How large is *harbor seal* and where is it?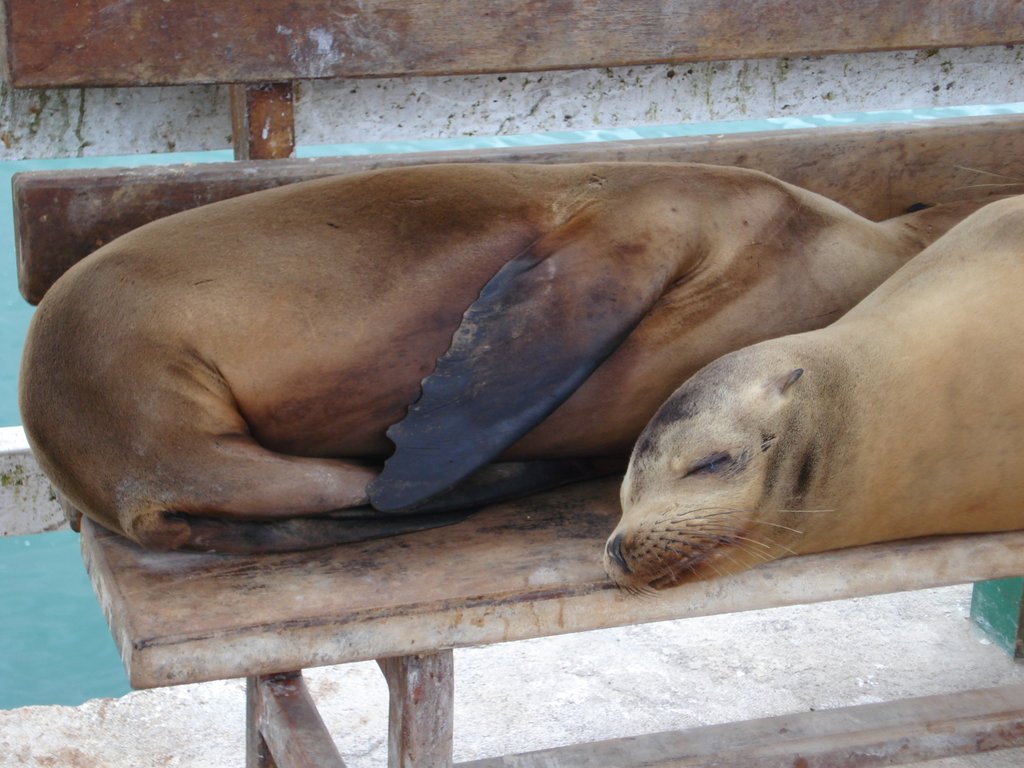
Bounding box: box(25, 156, 993, 545).
